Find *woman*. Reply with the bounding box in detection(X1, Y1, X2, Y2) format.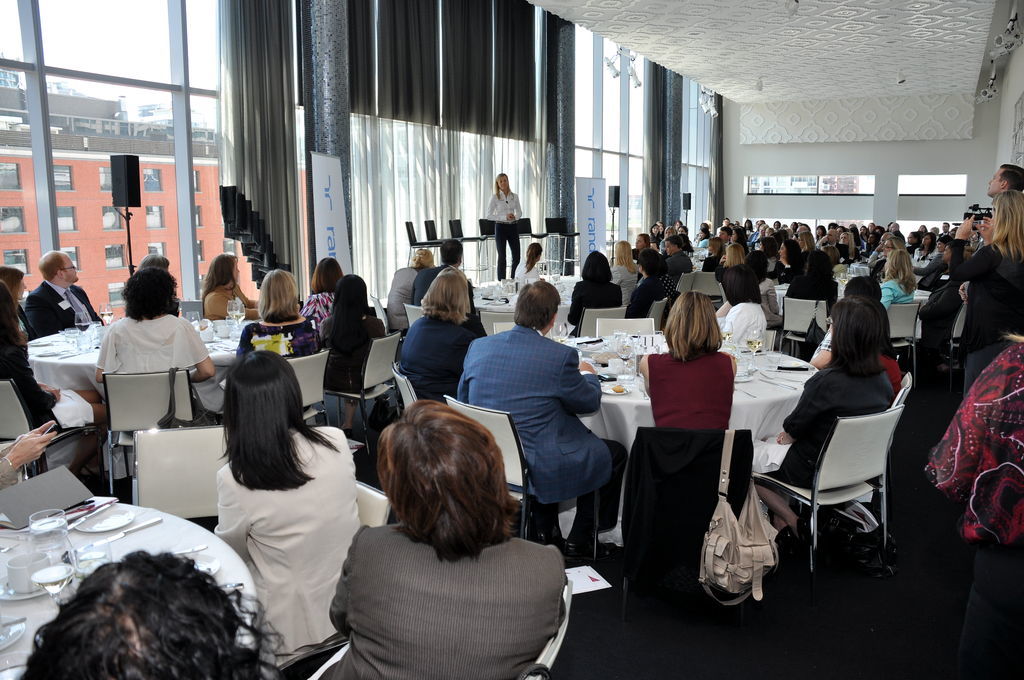
detection(482, 166, 526, 280).
